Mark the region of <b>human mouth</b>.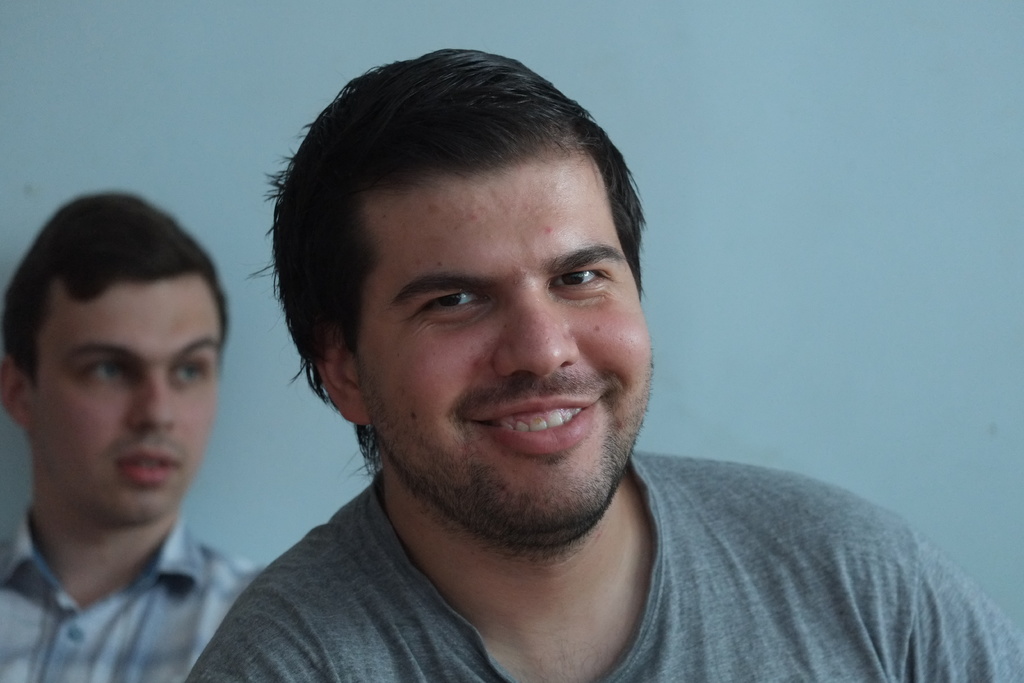
Region: 476, 393, 605, 452.
